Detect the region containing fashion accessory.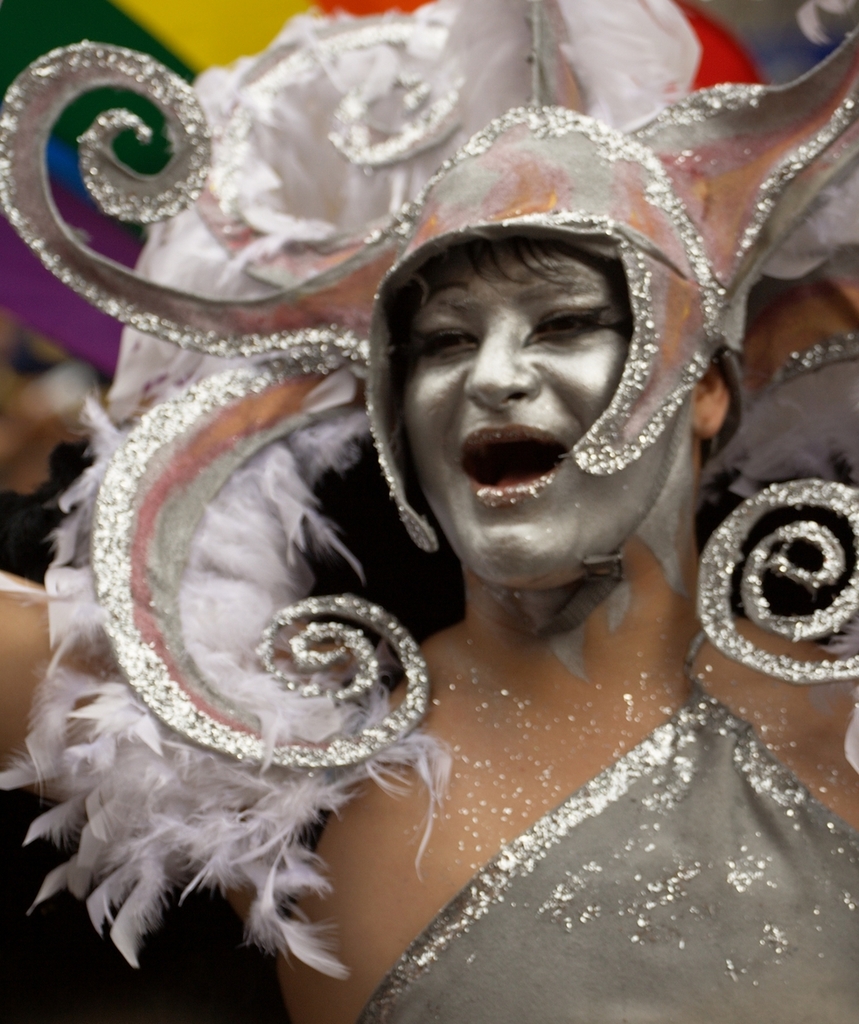
0/26/855/782.
